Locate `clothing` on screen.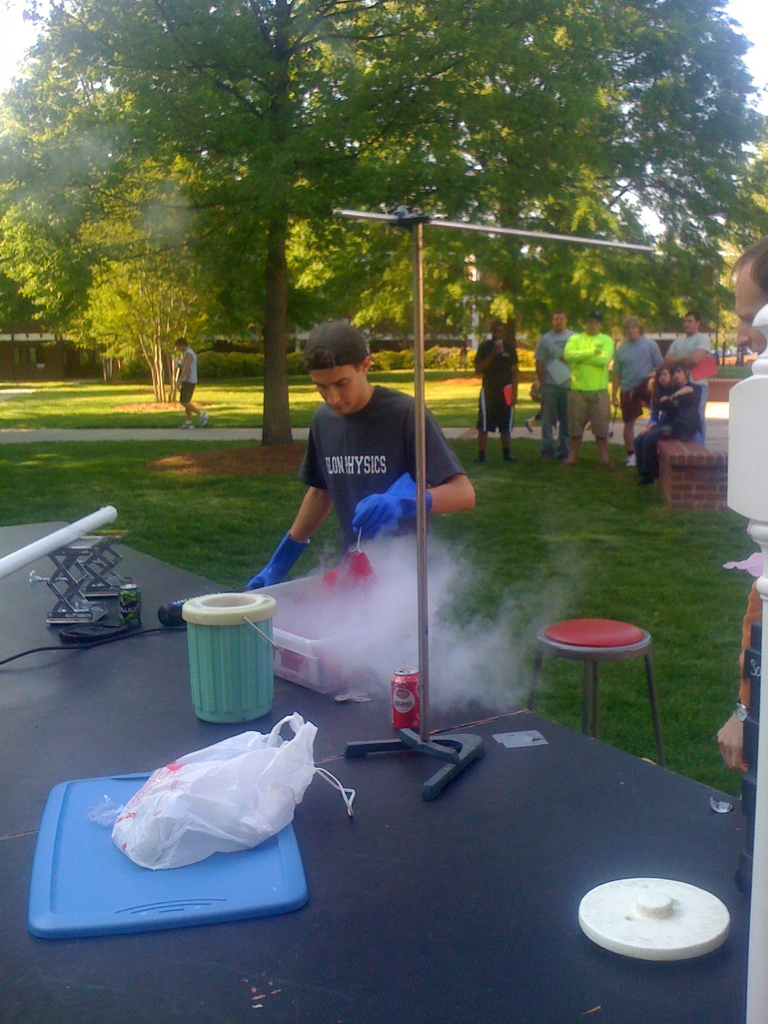
On screen at {"left": 667, "top": 321, "right": 710, "bottom": 442}.
